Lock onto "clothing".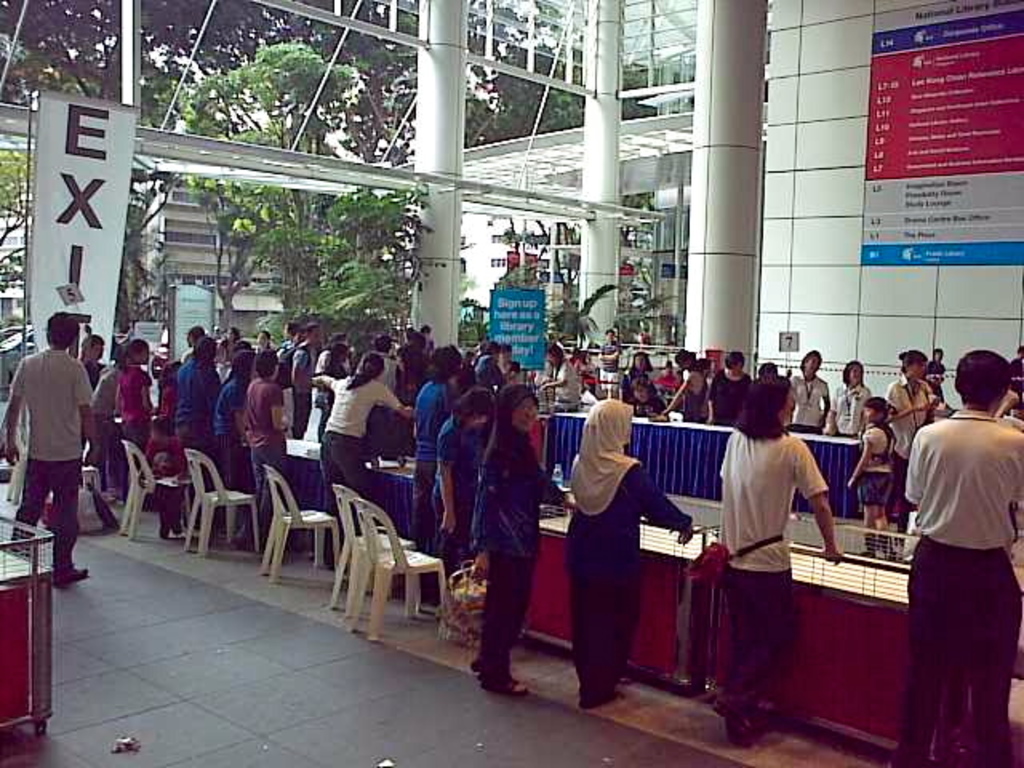
Locked: <box>710,376,749,451</box>.
